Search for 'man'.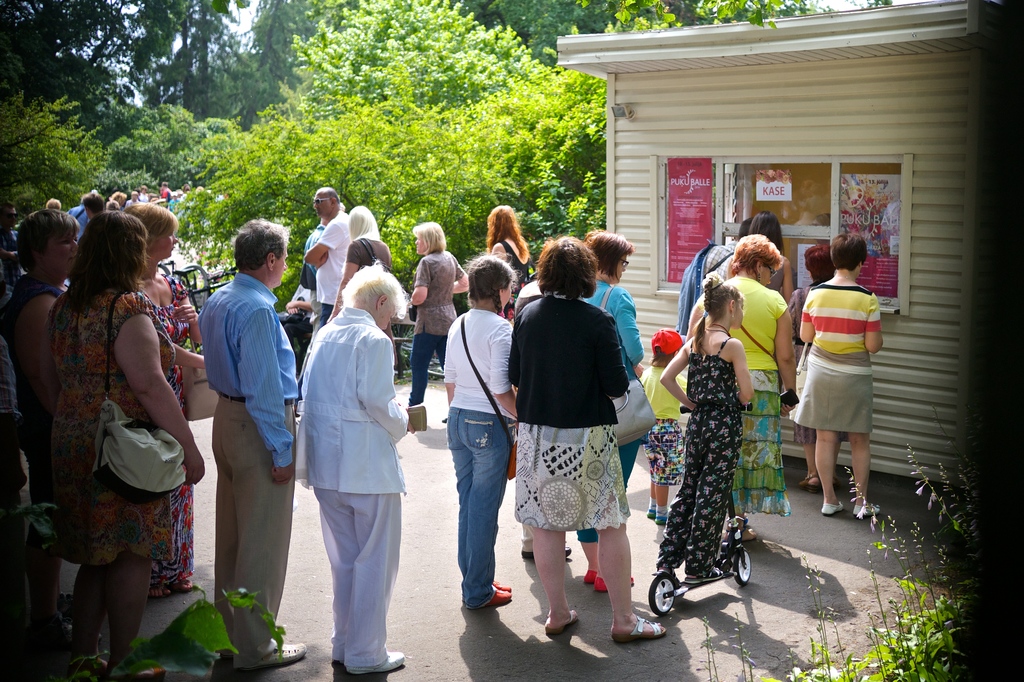
Found at box=[204, 217, 315, 667].
